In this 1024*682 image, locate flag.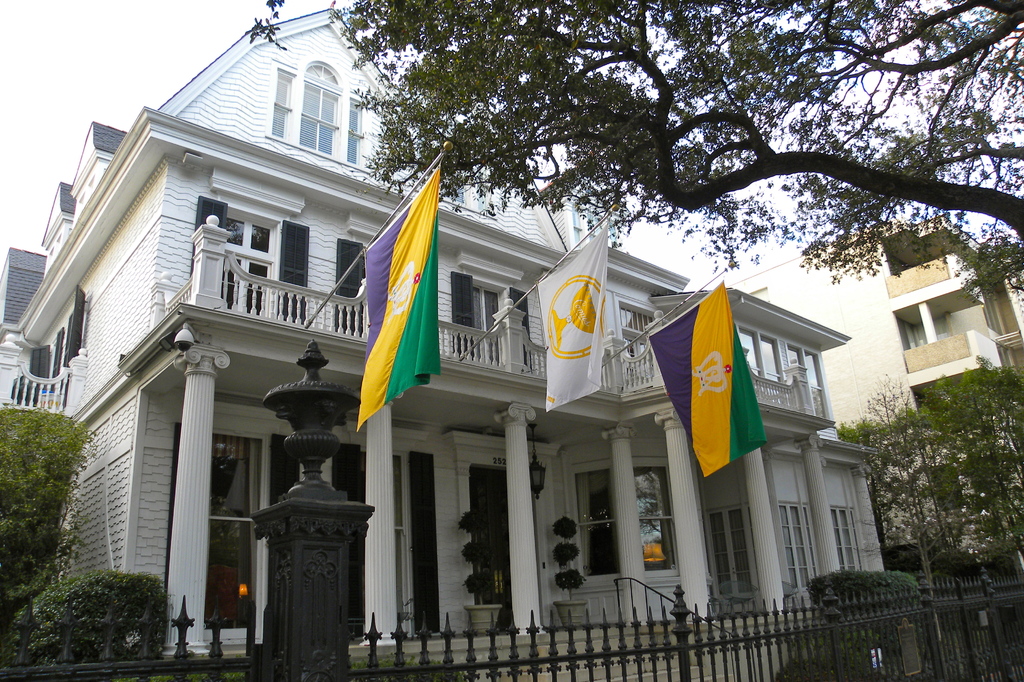
Bounding box: [357,161,444,437].
